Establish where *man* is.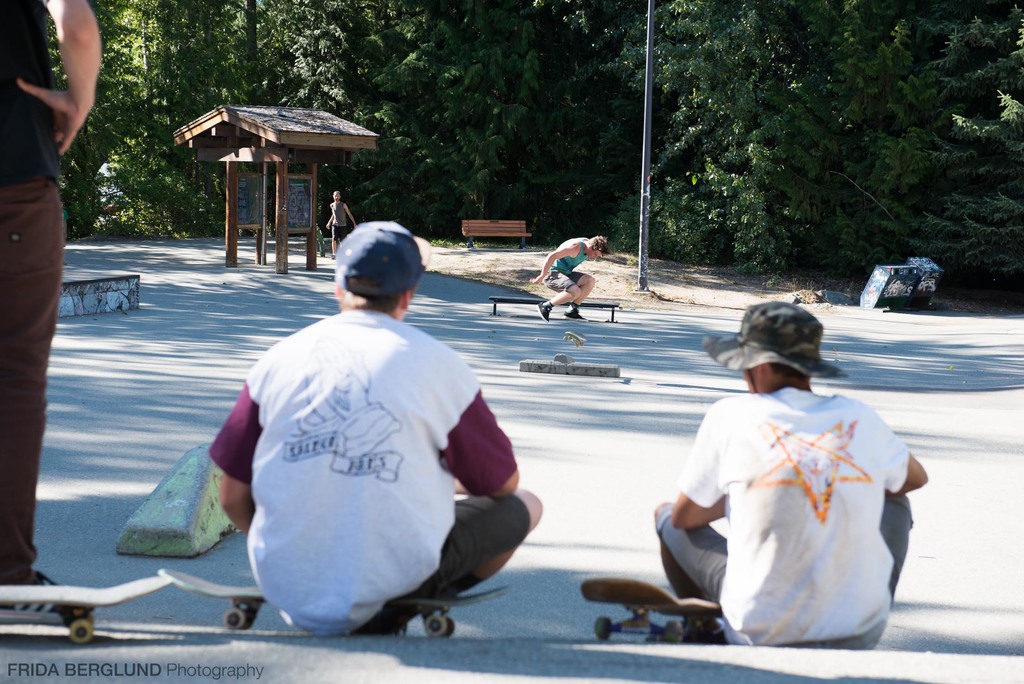
Established at [324,187,360,258].
